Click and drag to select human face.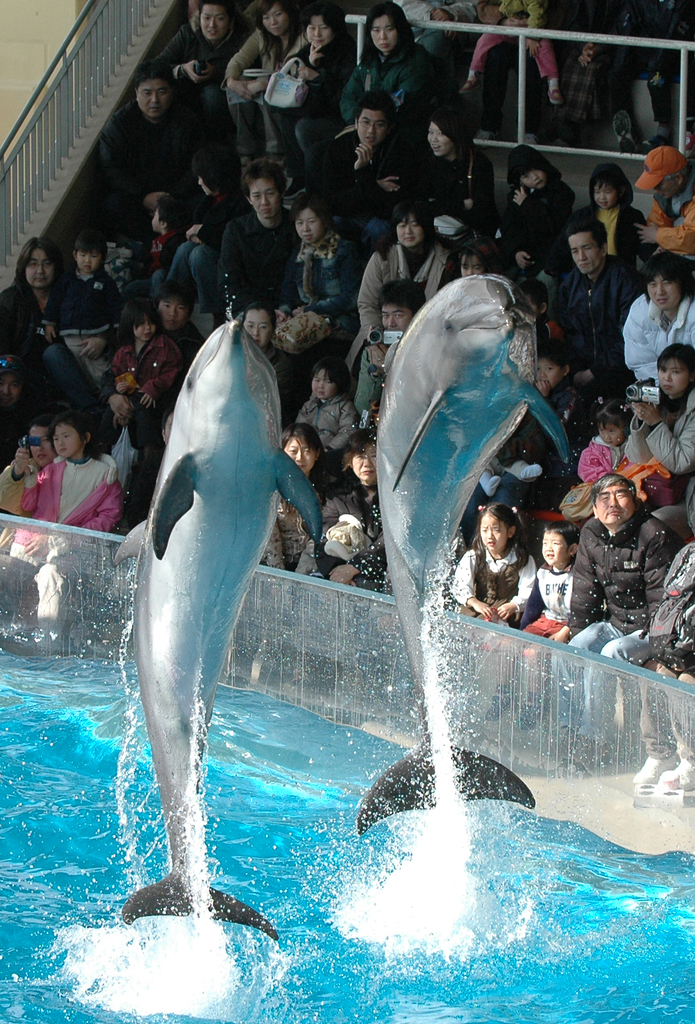
Selection: rect(291, 207, 323, 249).
